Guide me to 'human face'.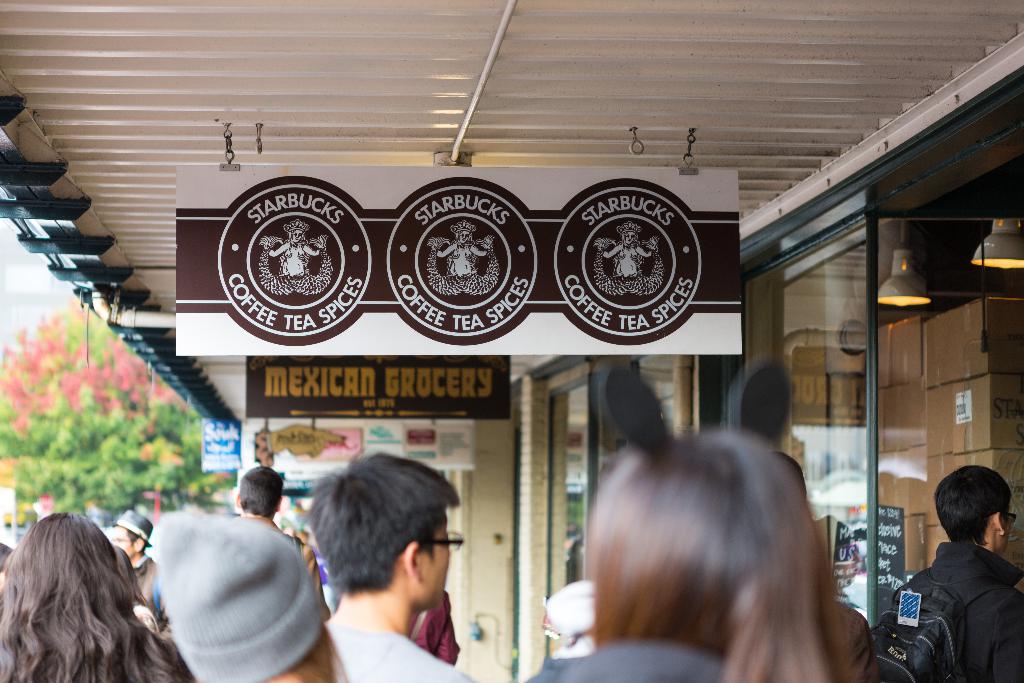
Guidance: (x1=116, y1=529, x2=134, y2=556).
